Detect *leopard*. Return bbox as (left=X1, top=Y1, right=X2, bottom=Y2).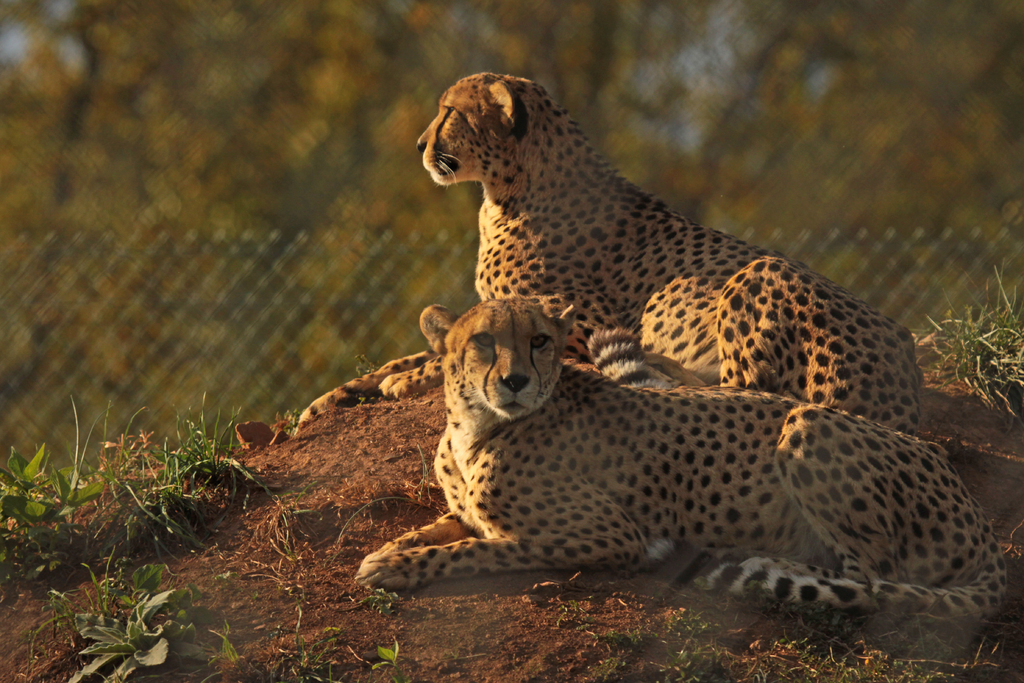
(left=356, top=308, right=1008, bottom=629).
